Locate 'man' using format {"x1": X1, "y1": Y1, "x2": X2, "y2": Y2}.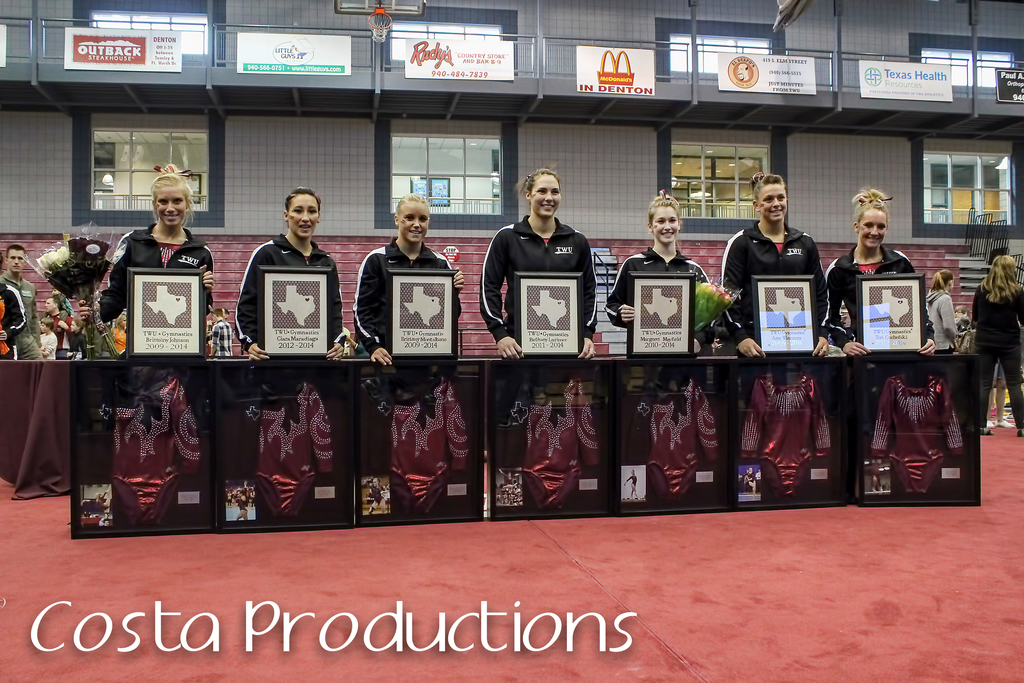
{"x1": 721, "y1": 172, "x2": 830, "y2": 361}.
